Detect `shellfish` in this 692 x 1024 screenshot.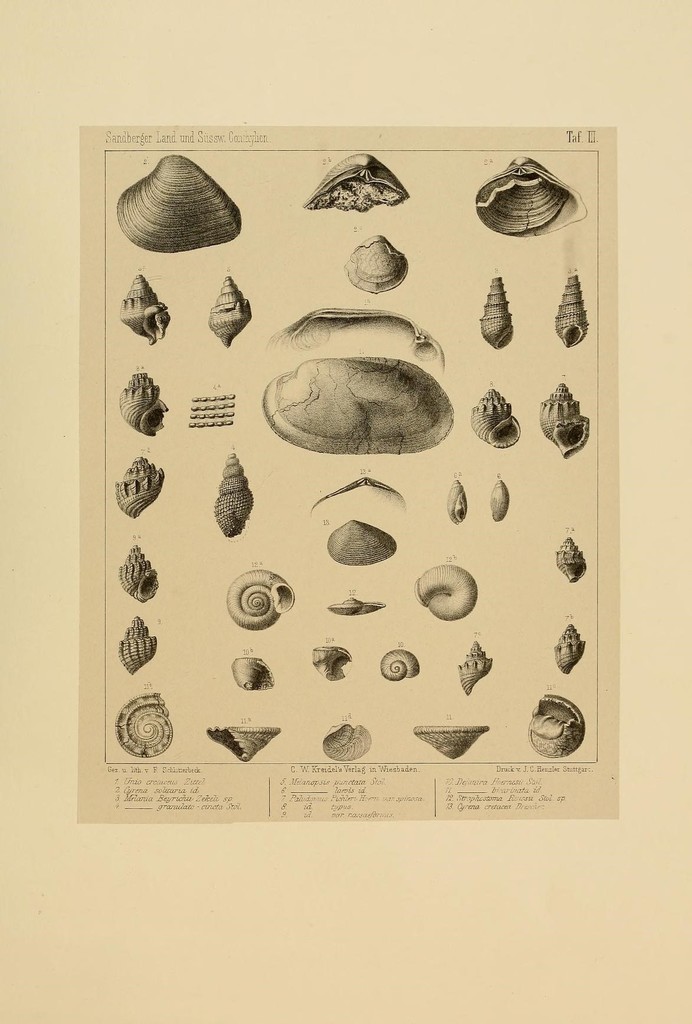
Detection: locate(118, 154, 242, 252).
